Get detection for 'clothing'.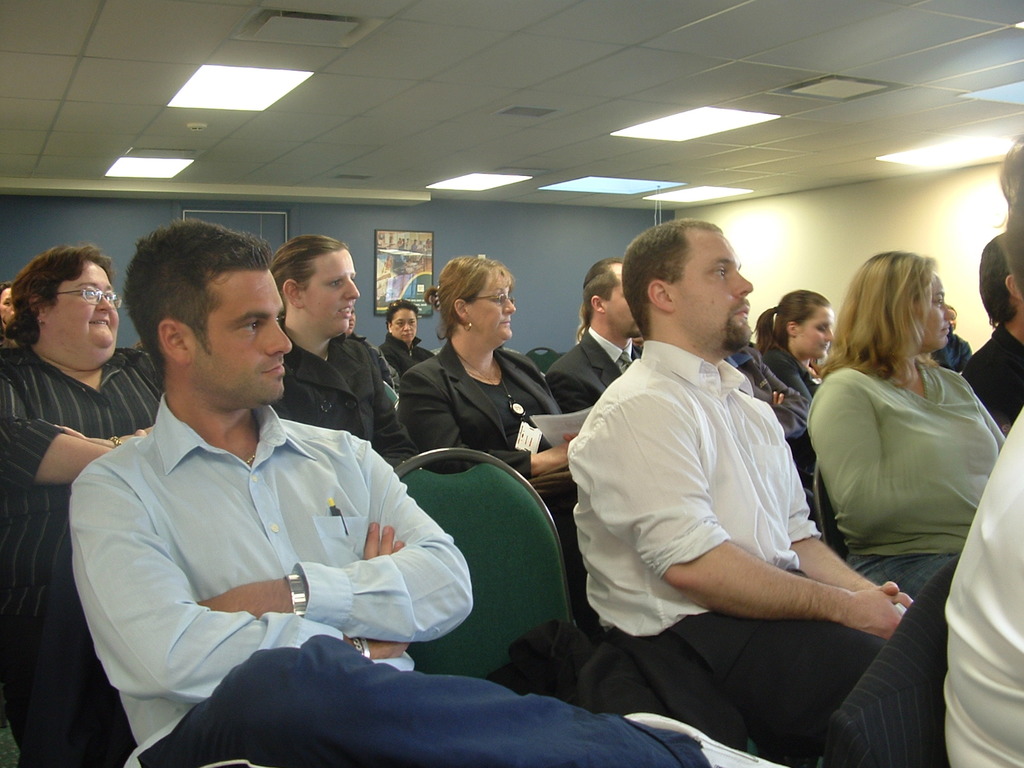
Detection: x1=964 y1=321 x2=1023 y2=415.
